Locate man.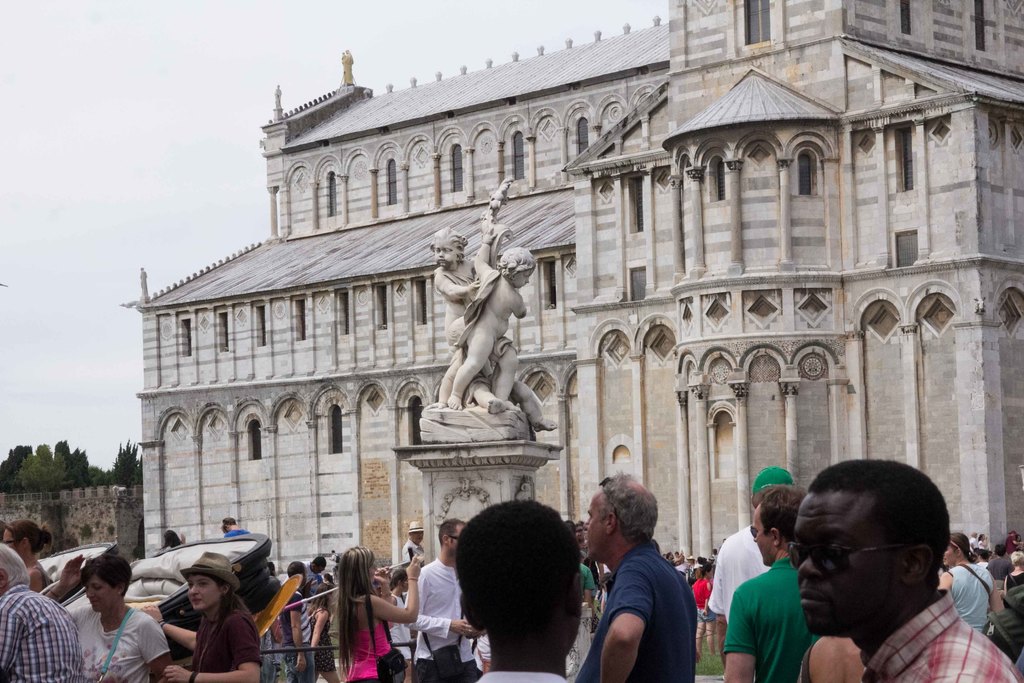
Bounding box: bbox=(742, 479, 1003, 682).
